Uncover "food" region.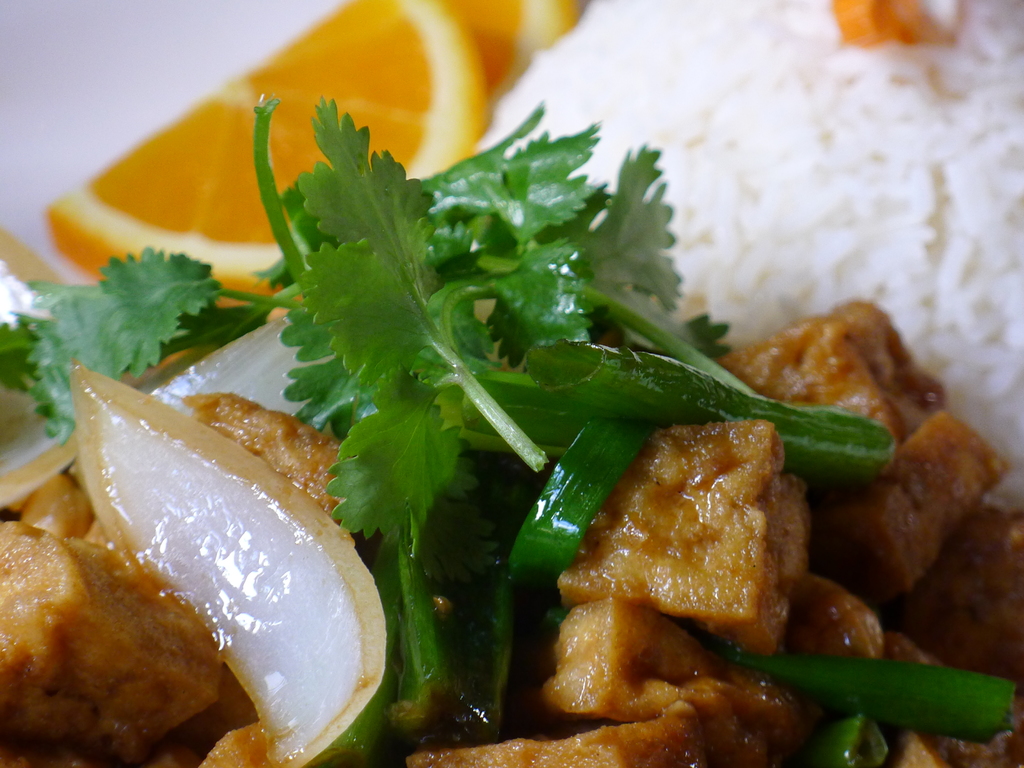
Uncovered: left=0, top=0, right=1023, bottom=767.
